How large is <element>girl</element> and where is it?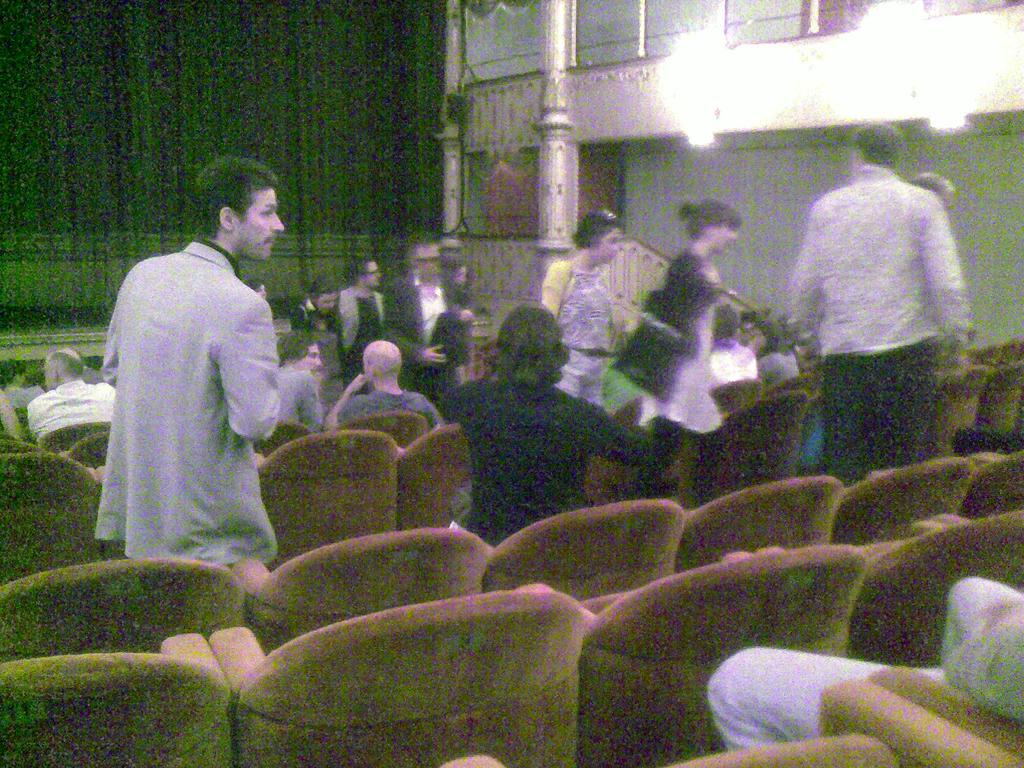
Bounding box: bbox=(616, 191, 746, 504).
